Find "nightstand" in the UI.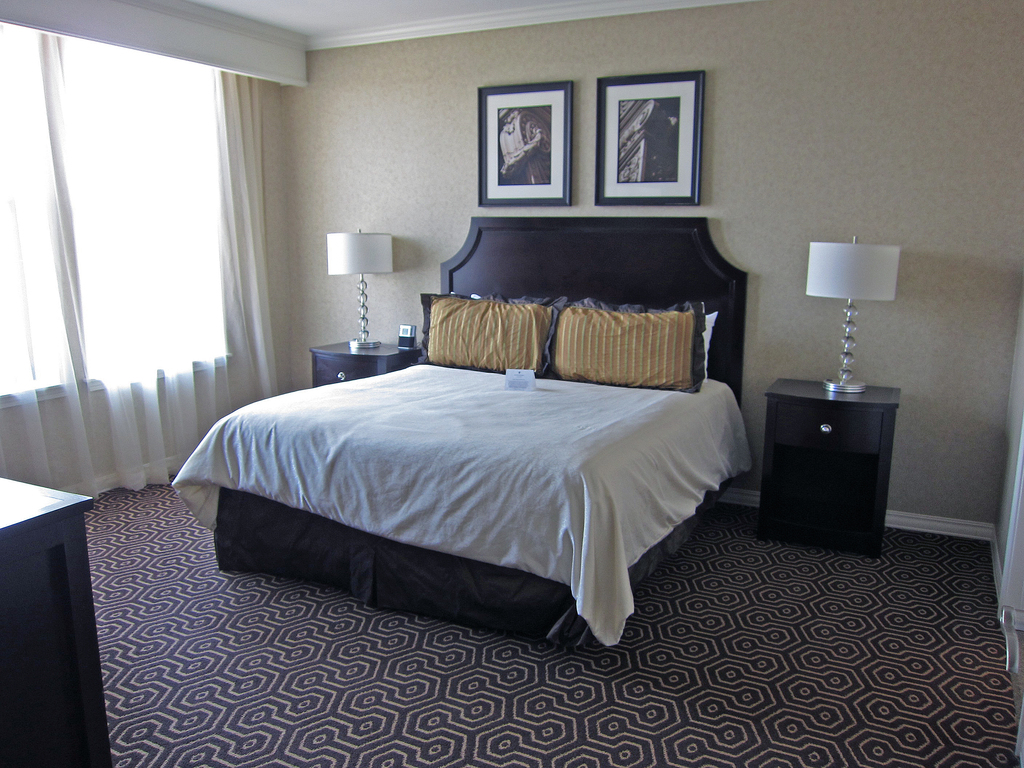
UI element at bbox(762, 390, 900, 554).
